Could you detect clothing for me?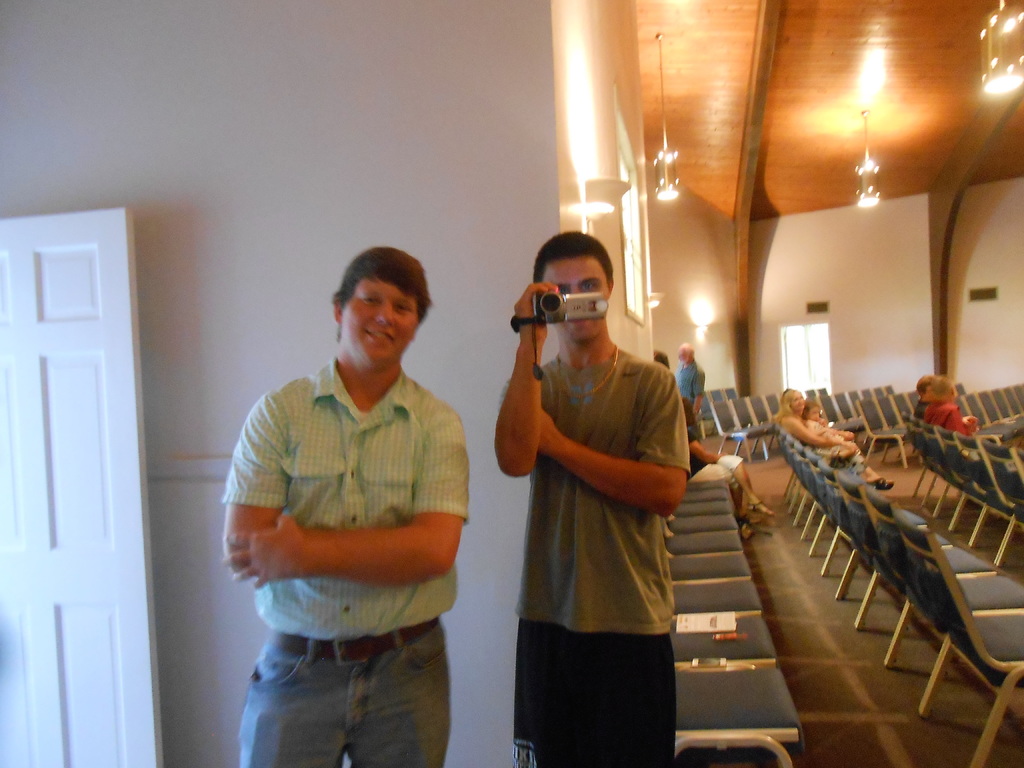
Detection result: [left=907, top=406, right=931, bottom=420].
